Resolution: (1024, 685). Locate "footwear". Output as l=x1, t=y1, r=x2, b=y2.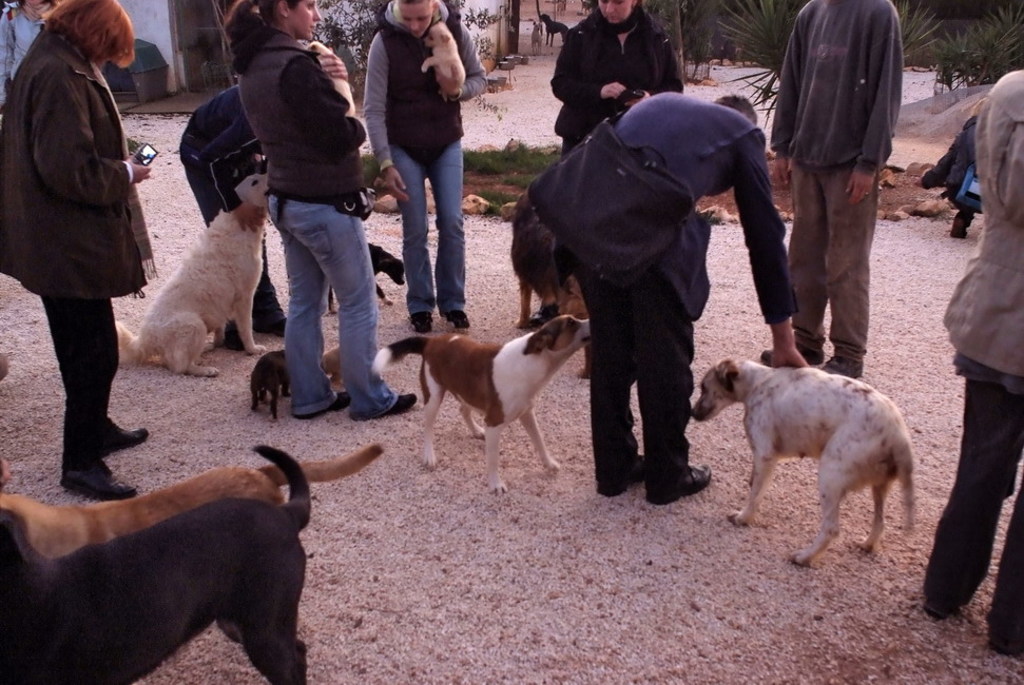
l=223, t=332, r=250, b=352.
